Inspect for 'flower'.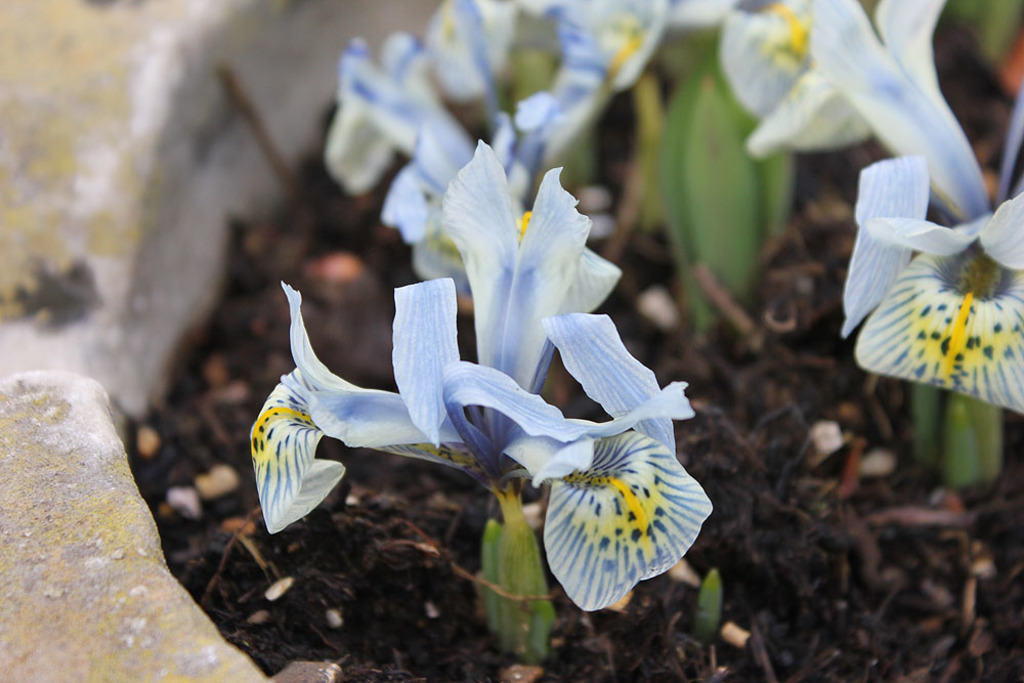
Inspection: 324 0 666 292.
